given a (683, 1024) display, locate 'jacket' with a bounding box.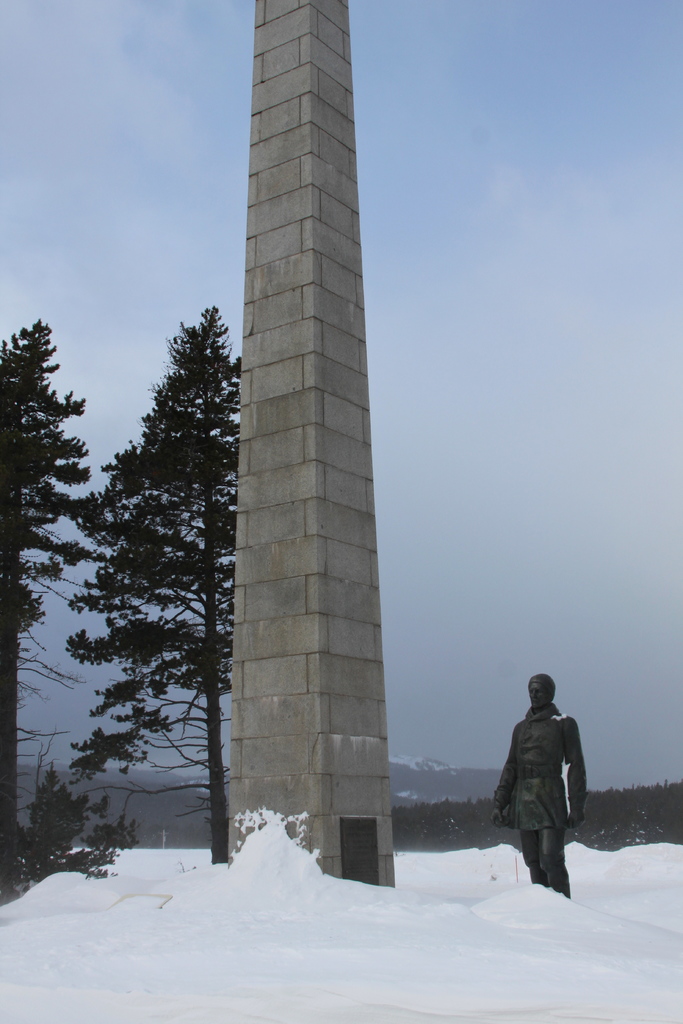
Located: 502/678/594/845.
